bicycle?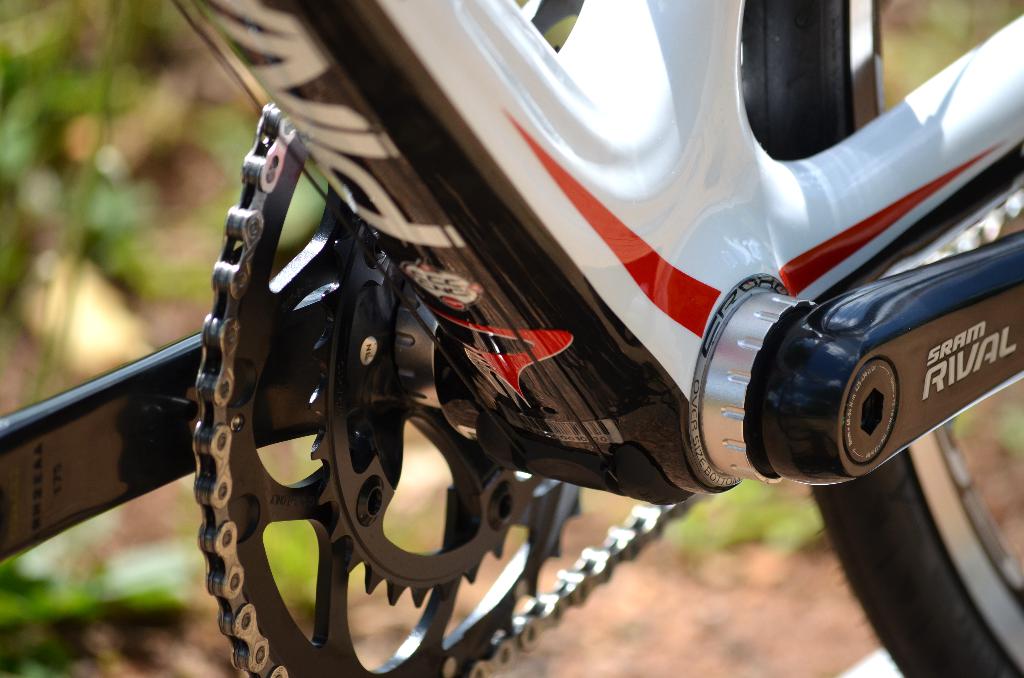
[0,0,1023,677]
